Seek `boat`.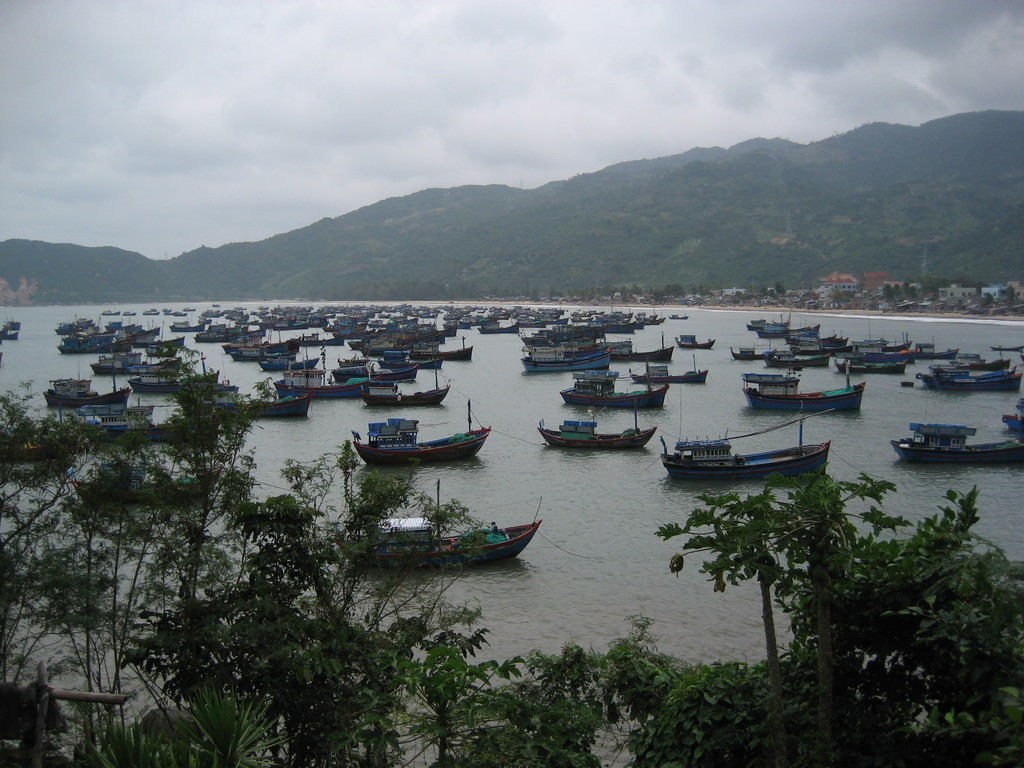
{"left": 559, "top": 371, "right": 668, "bottom": 408}.
